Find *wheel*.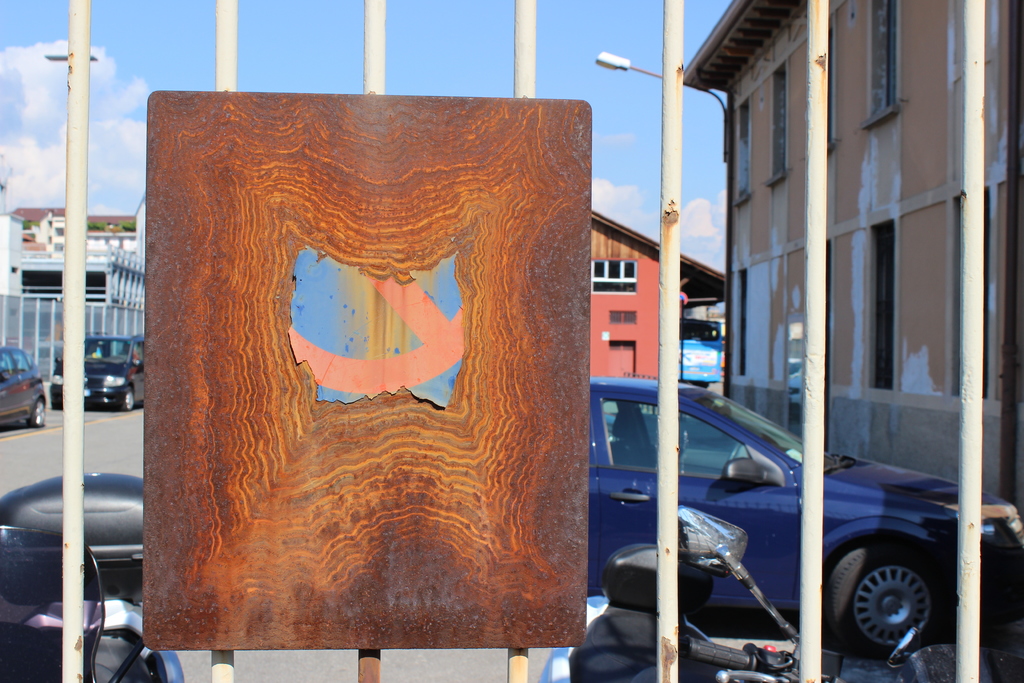
BBox(31, 399, 45, 431).
